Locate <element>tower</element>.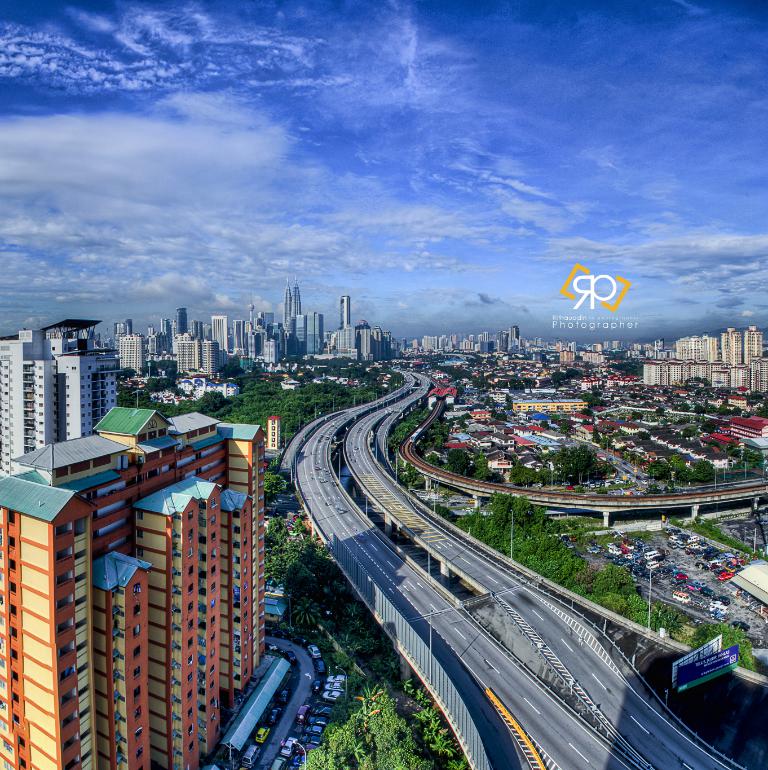
Bounding box: (172, 305, 192, 332).
